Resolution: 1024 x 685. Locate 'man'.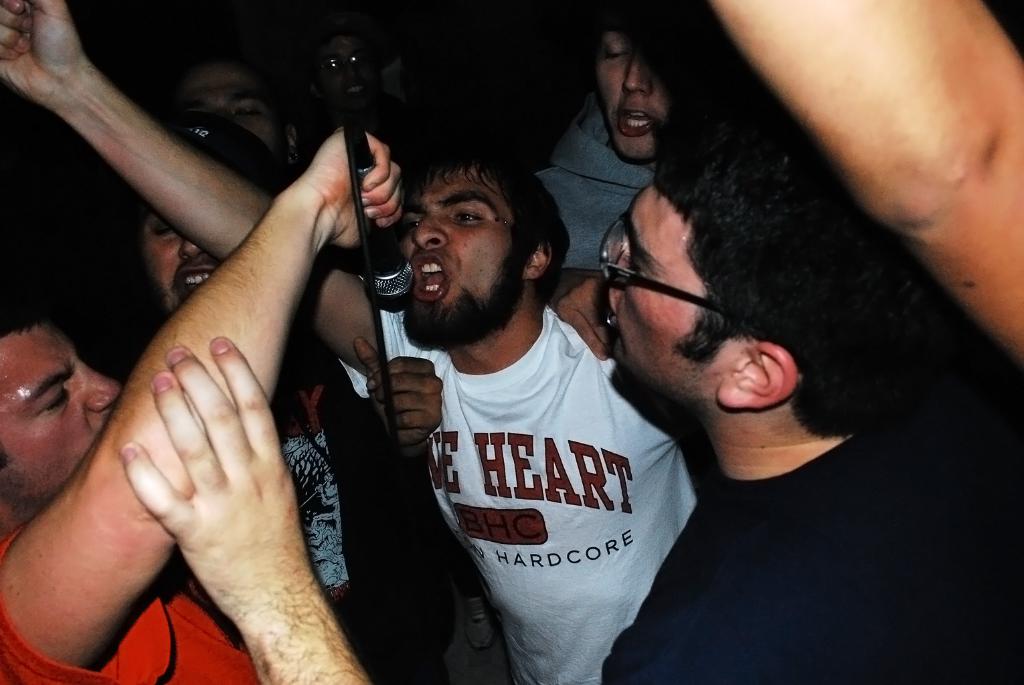
x1=710, y1=0, x2=1023, y2=361.
